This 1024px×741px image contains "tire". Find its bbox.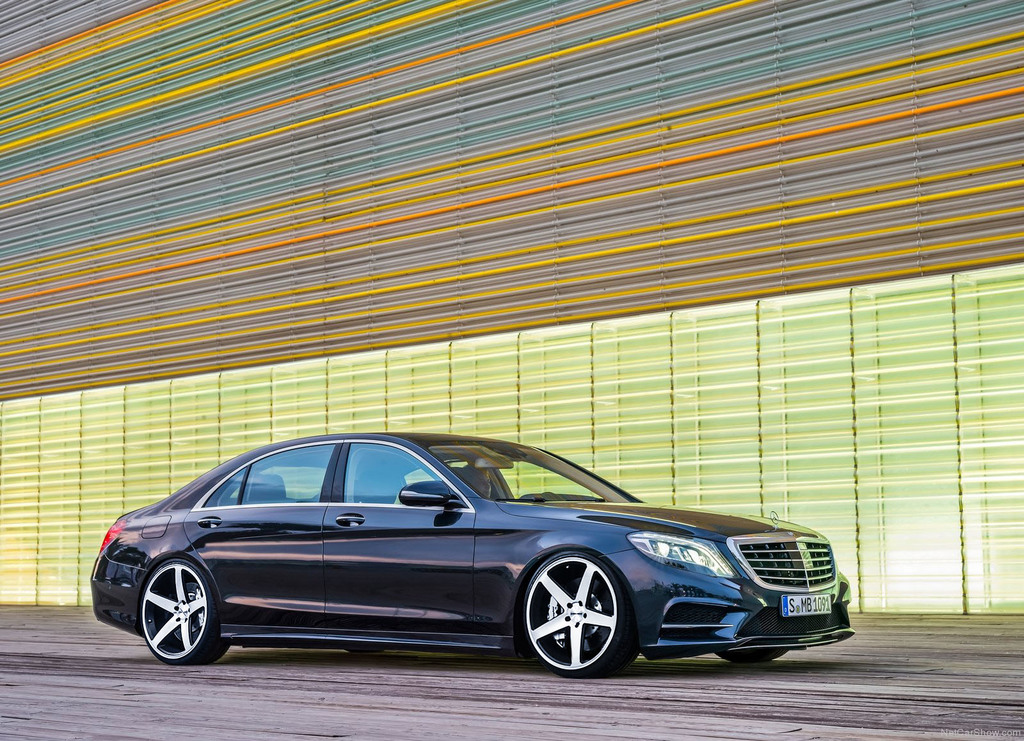
crop(520, 553, 640, 679).
